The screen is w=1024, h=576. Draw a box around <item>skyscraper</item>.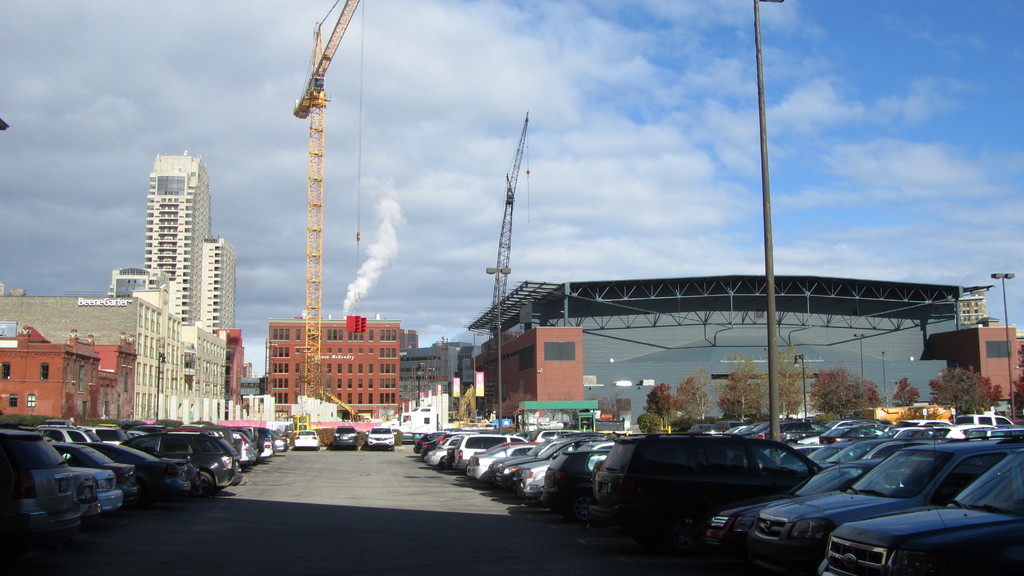
122,141,211,302.
